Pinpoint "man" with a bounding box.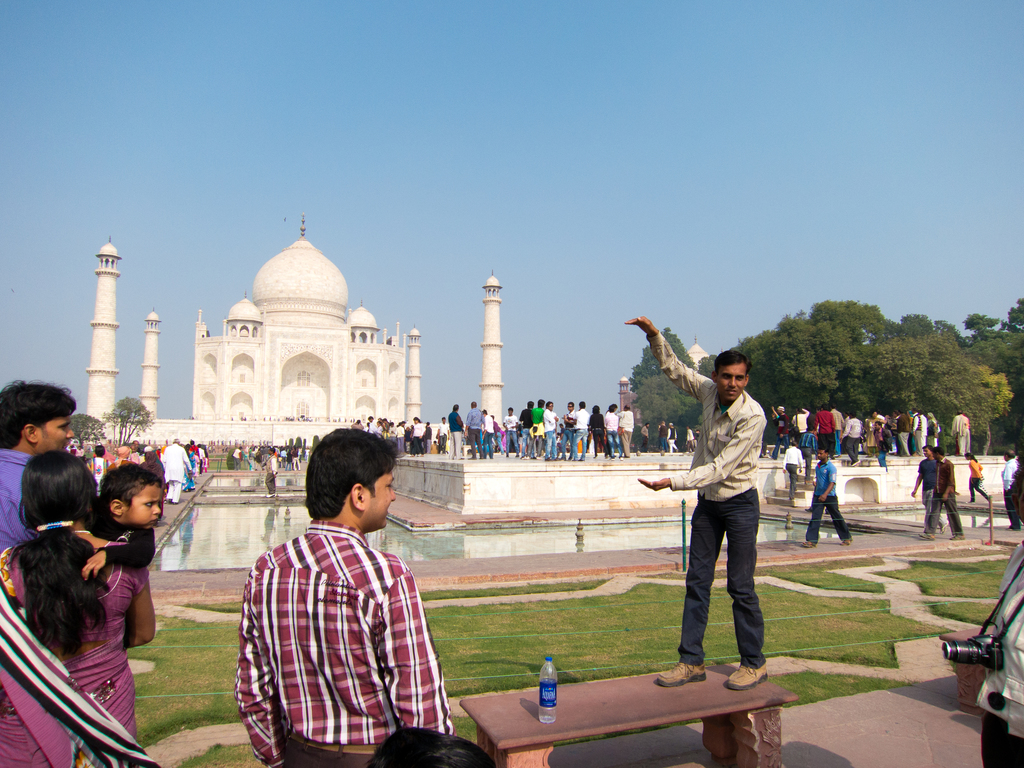
left=362, top=408, right=378, bottom=432.
